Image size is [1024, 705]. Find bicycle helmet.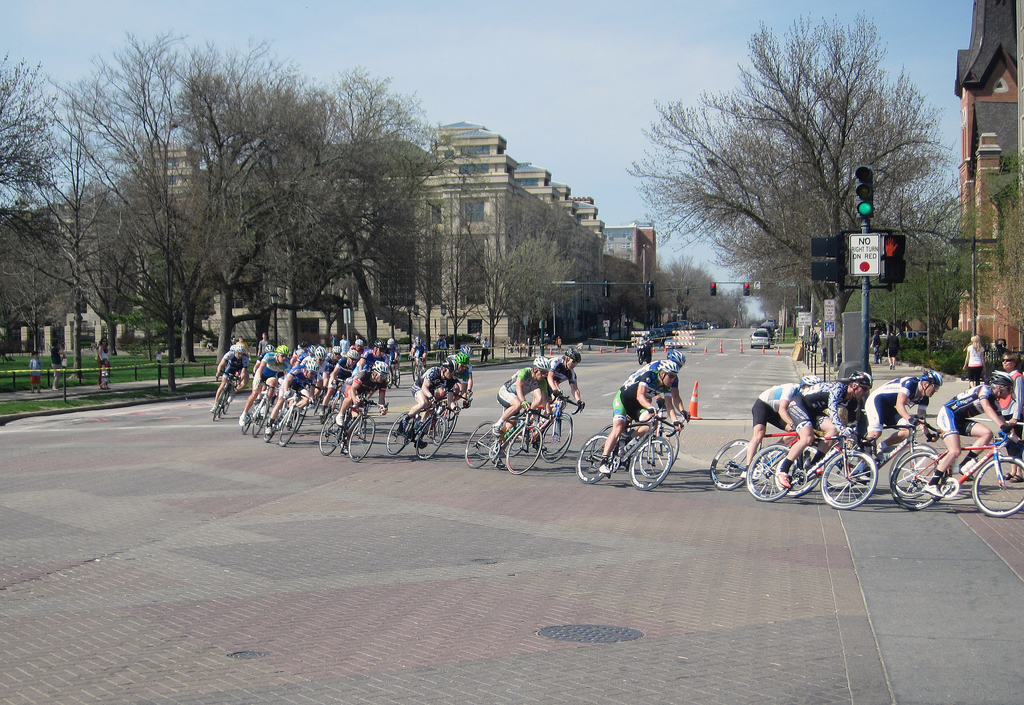
[239,343,244,353].
